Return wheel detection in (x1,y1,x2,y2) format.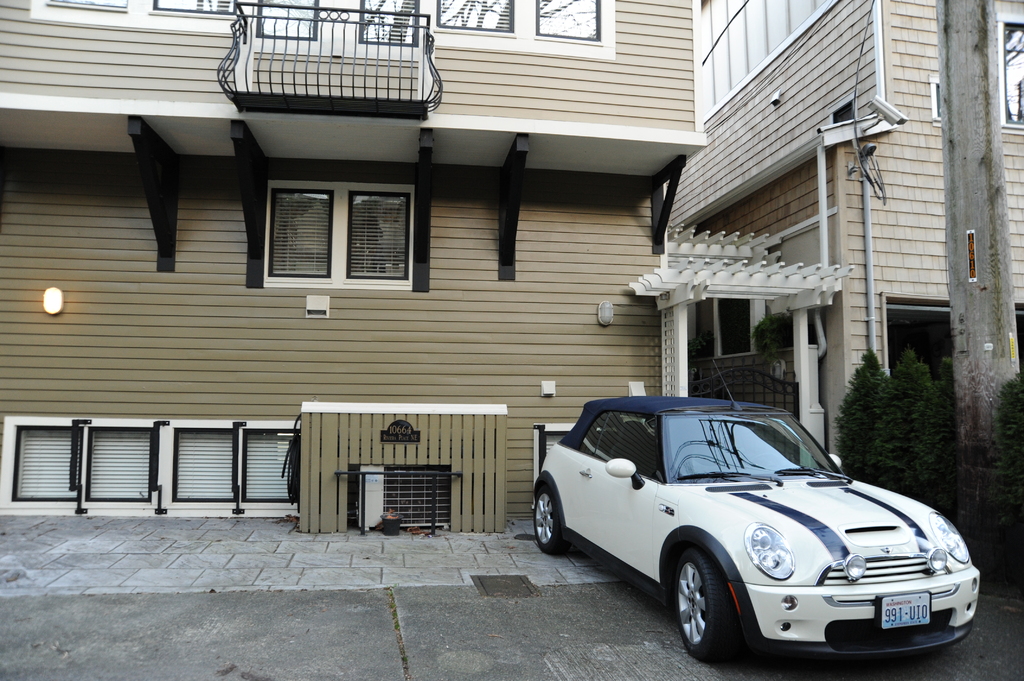
(528,482,564,556).
